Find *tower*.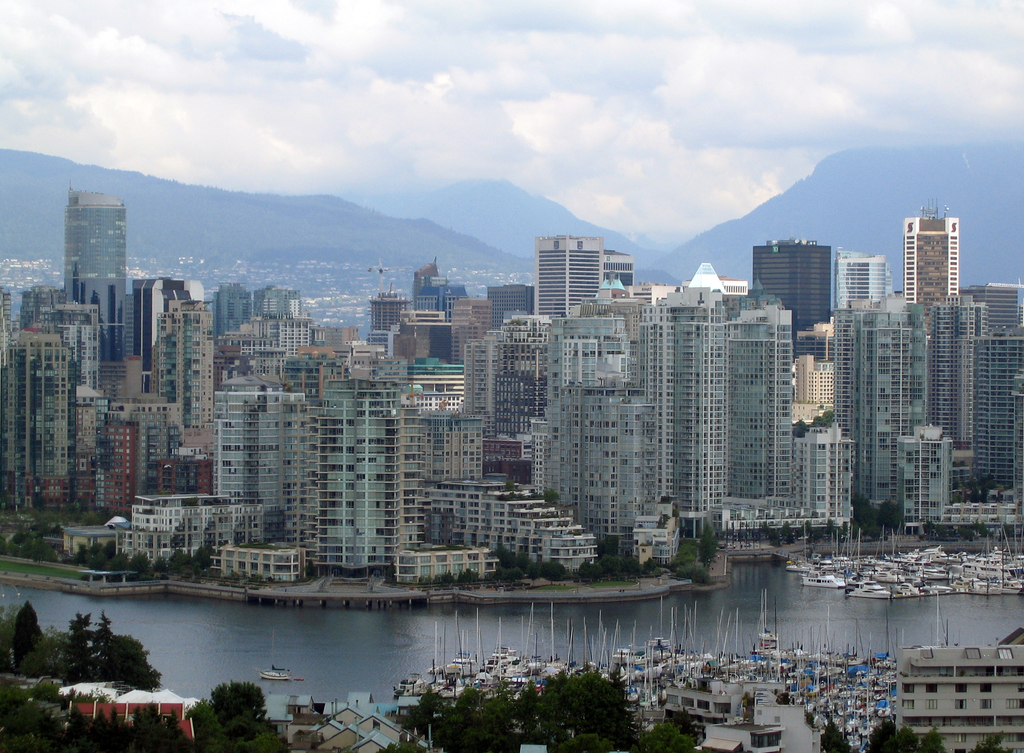
rect(248, 283, 309, 321).
